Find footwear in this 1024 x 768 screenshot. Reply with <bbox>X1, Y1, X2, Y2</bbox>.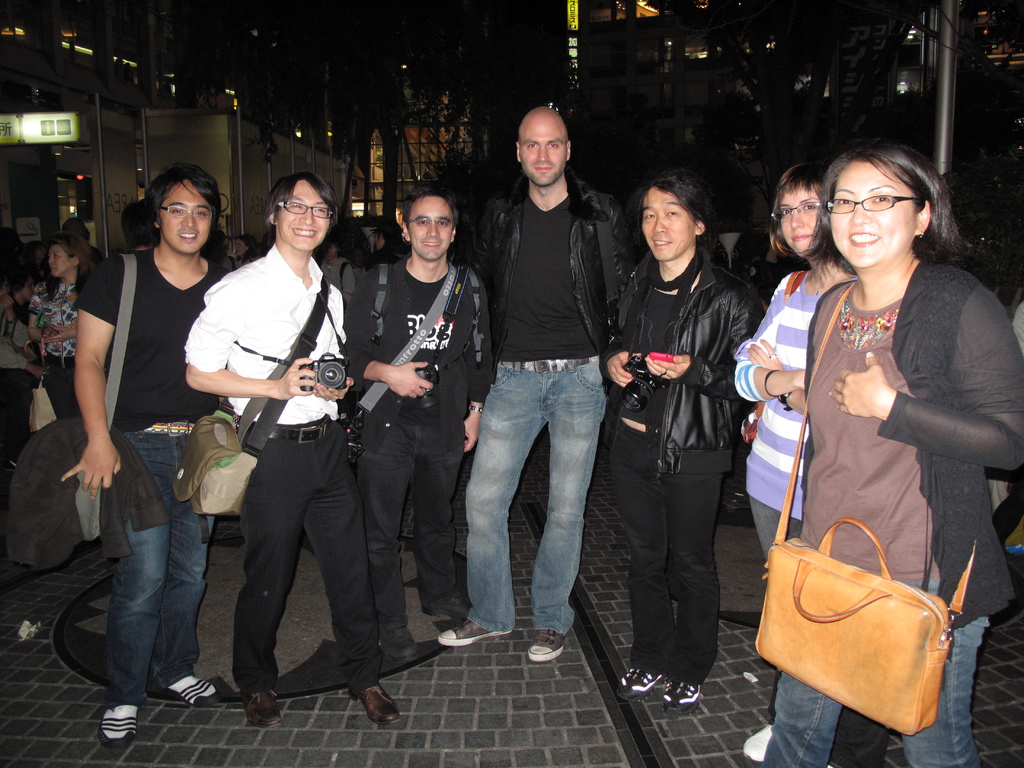
<bbox>439, 614, 512, 648</bbox>.
